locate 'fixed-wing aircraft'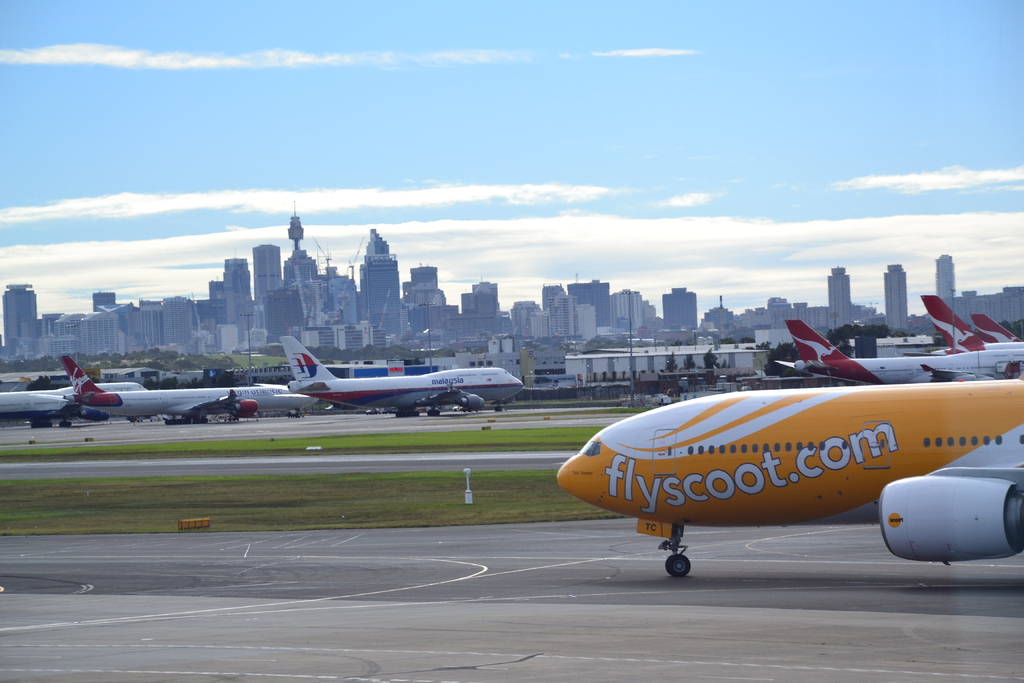
(x1=556, y1=382, x2=1023, y2=579)
